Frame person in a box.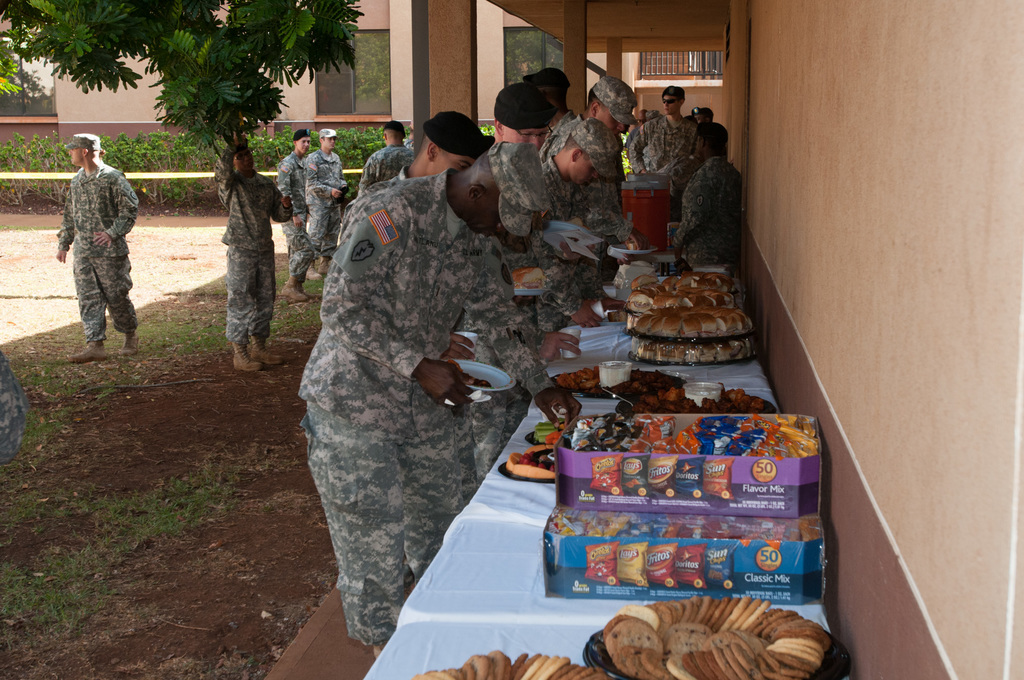
x1=666, y1=118, x2=745, y2=269.
